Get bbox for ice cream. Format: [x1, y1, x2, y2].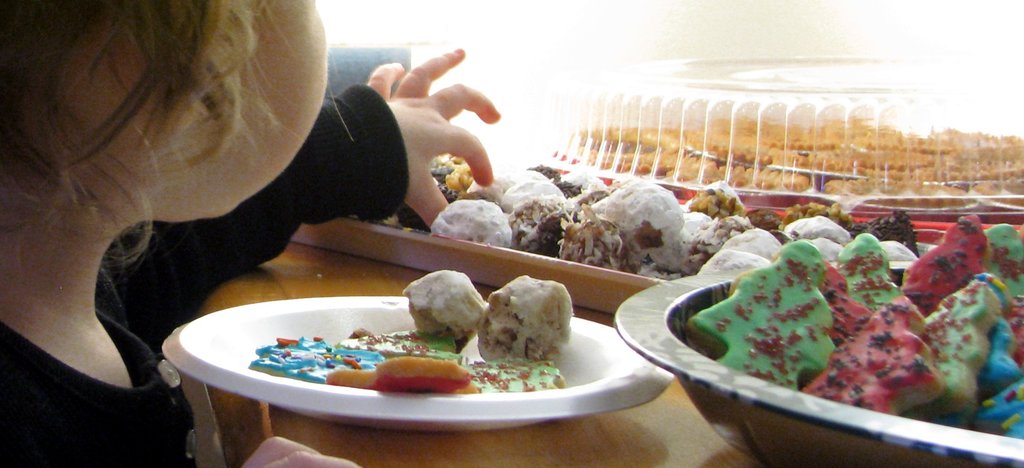
[403, 267, 483, 351].
